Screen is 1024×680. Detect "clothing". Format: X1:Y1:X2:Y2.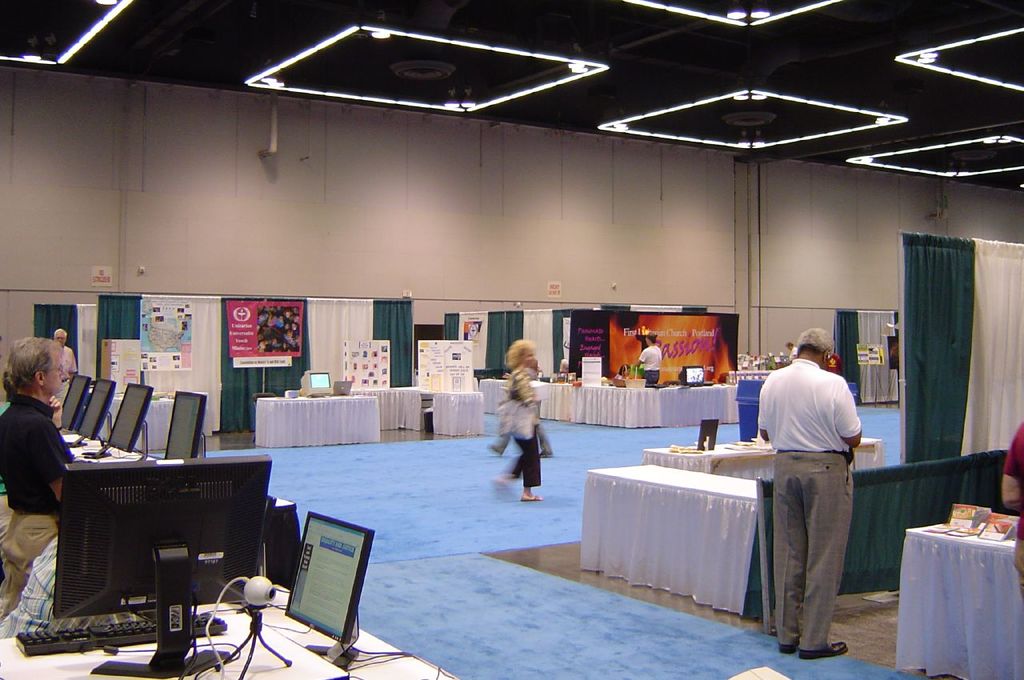
0:532:58:638.
